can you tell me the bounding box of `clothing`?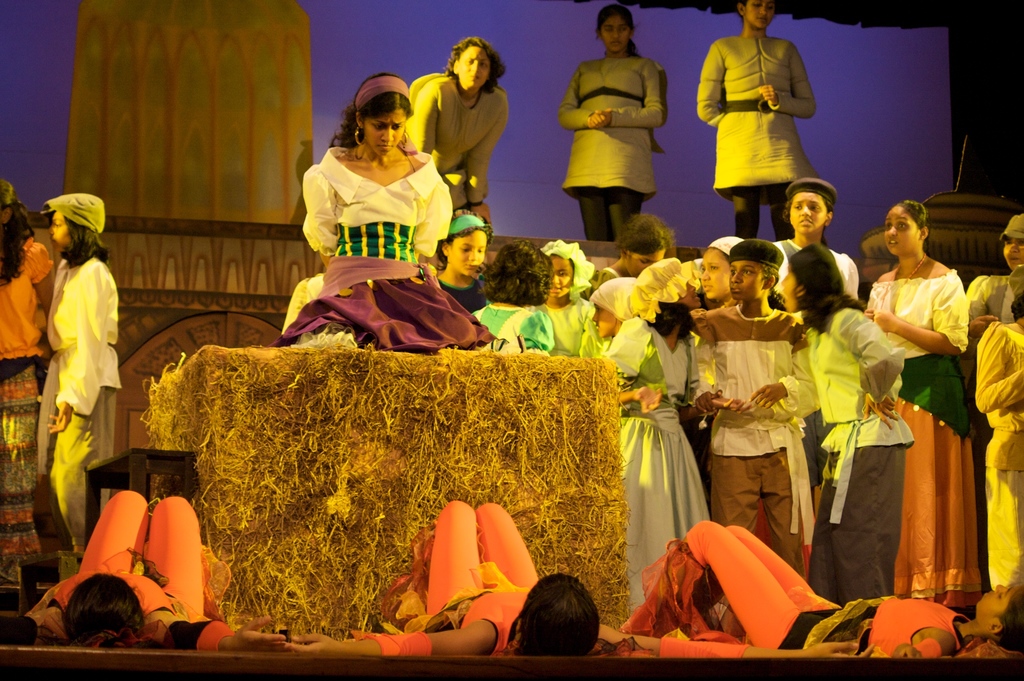
{"left": 280, "top": 127, "right": 467, "bottom": 324}.
